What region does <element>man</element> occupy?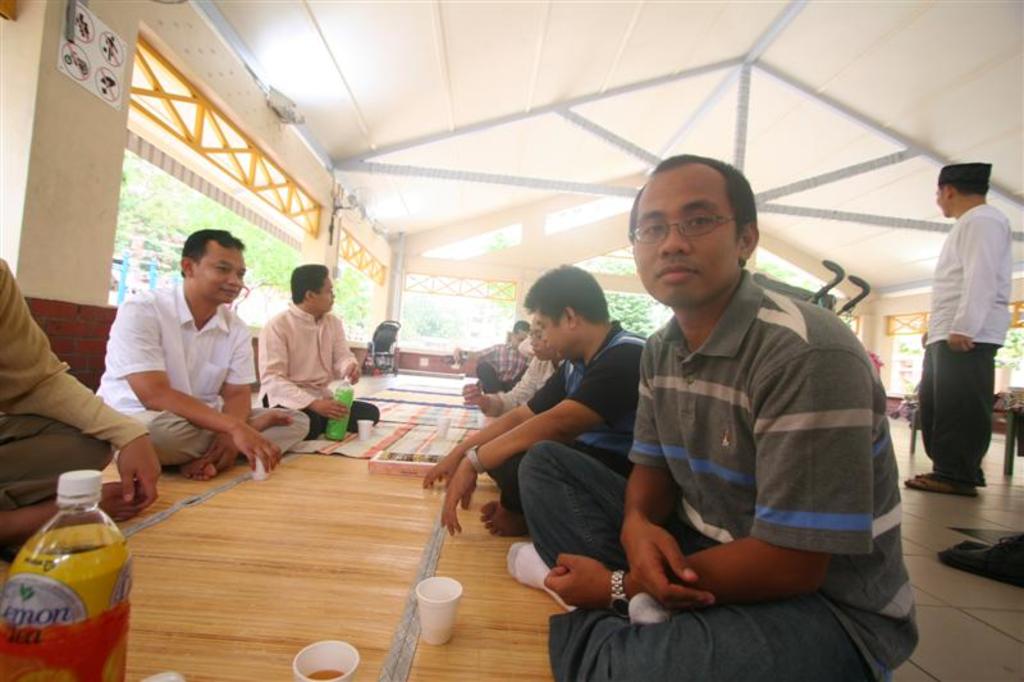
x1=458 y1=313 x2=558 y2=415.
